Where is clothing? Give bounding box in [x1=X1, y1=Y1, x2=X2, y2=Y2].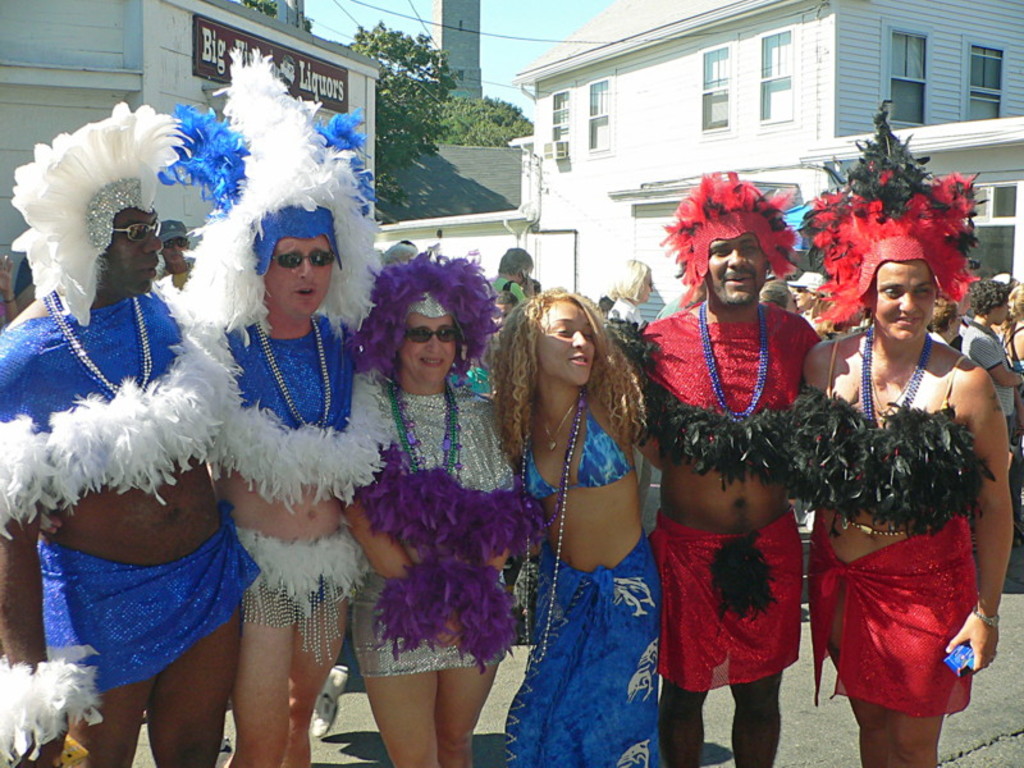
[x1=349, y1=367, x2=548, y2=677].
